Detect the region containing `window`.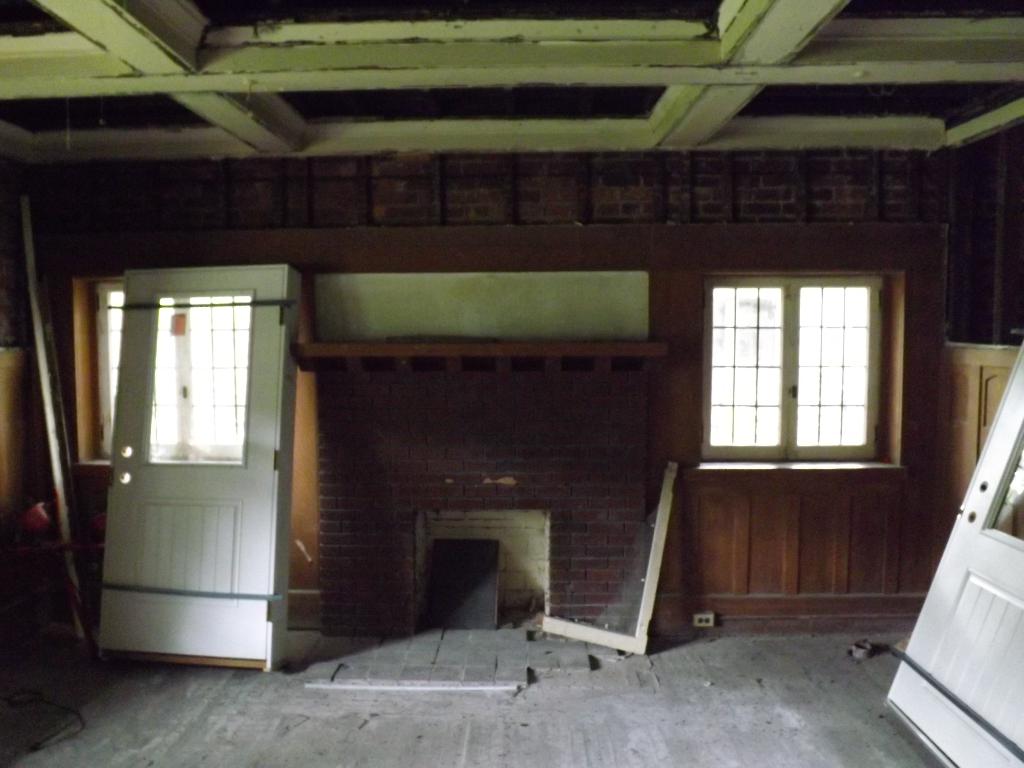
crop(691, 248, 896, 479).
